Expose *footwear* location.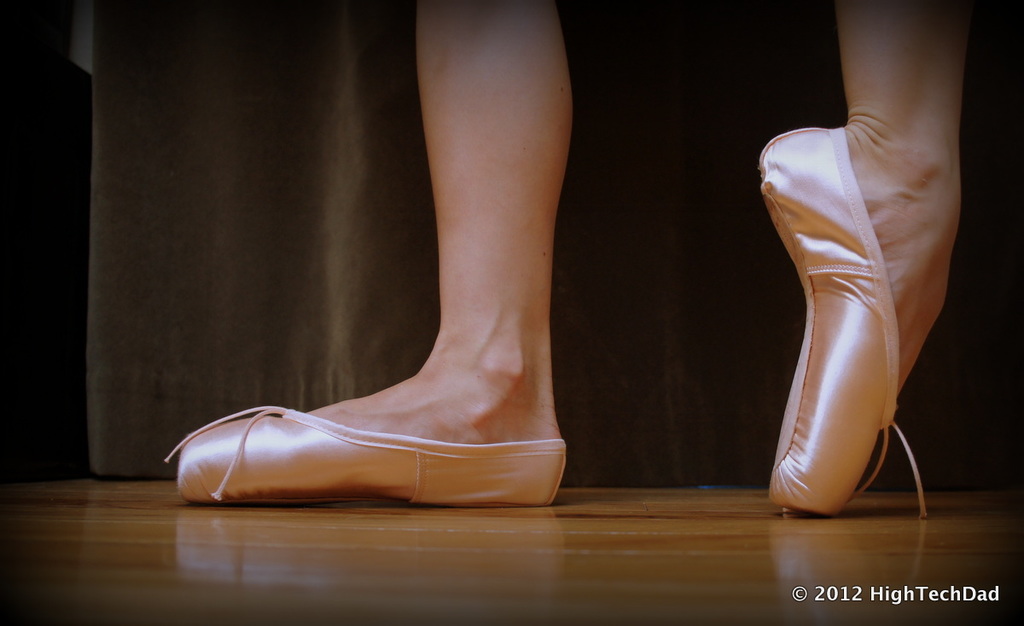
Exposed at {"left": 766, "top": 124, "right": 922, "bottom": 517}.
